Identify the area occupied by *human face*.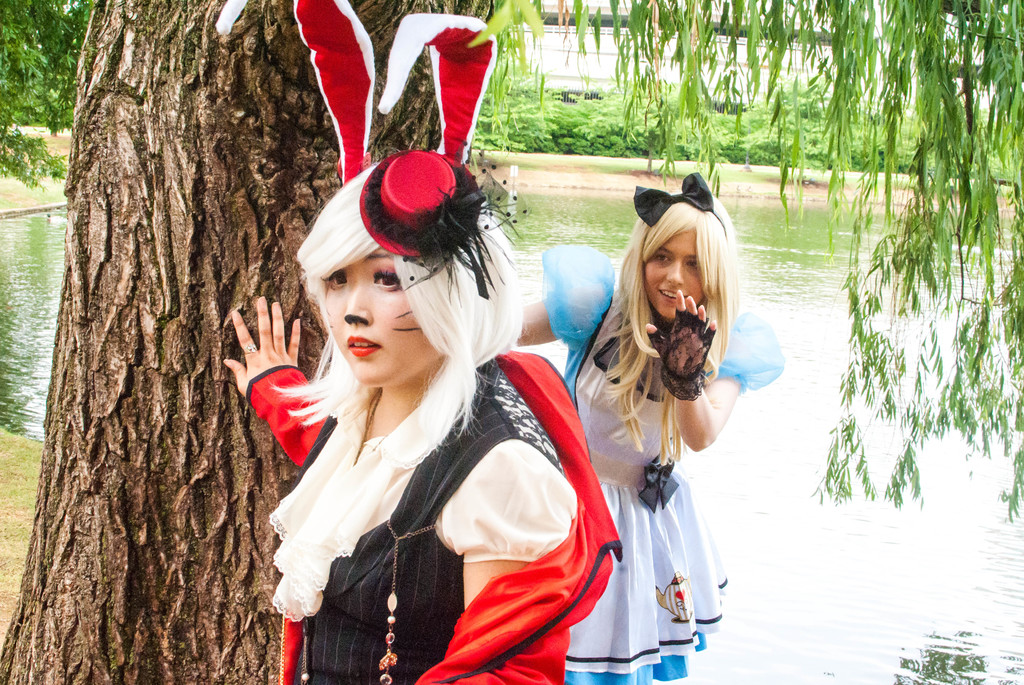
Area: 644,228,708,321.
